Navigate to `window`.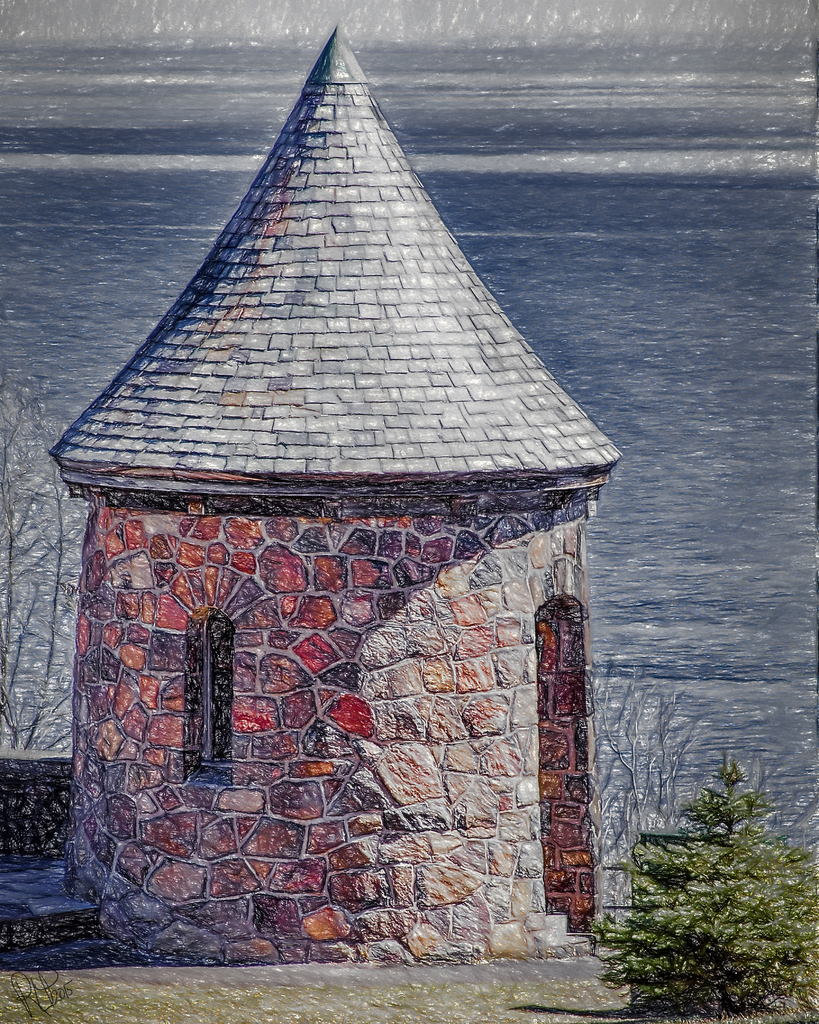
Navigation target: pyautogui.locateOnScreen(174, 623, 256, 787).
